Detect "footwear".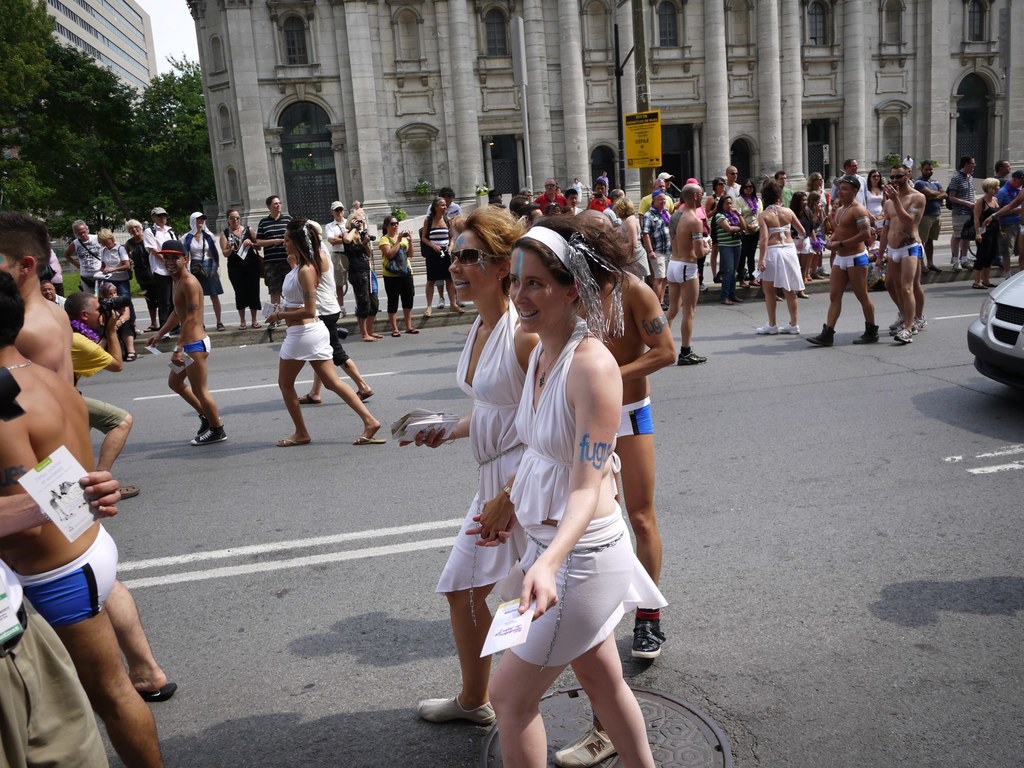
Detected at pyautogui.locateOnScreen(144, 675, 186, 707).
